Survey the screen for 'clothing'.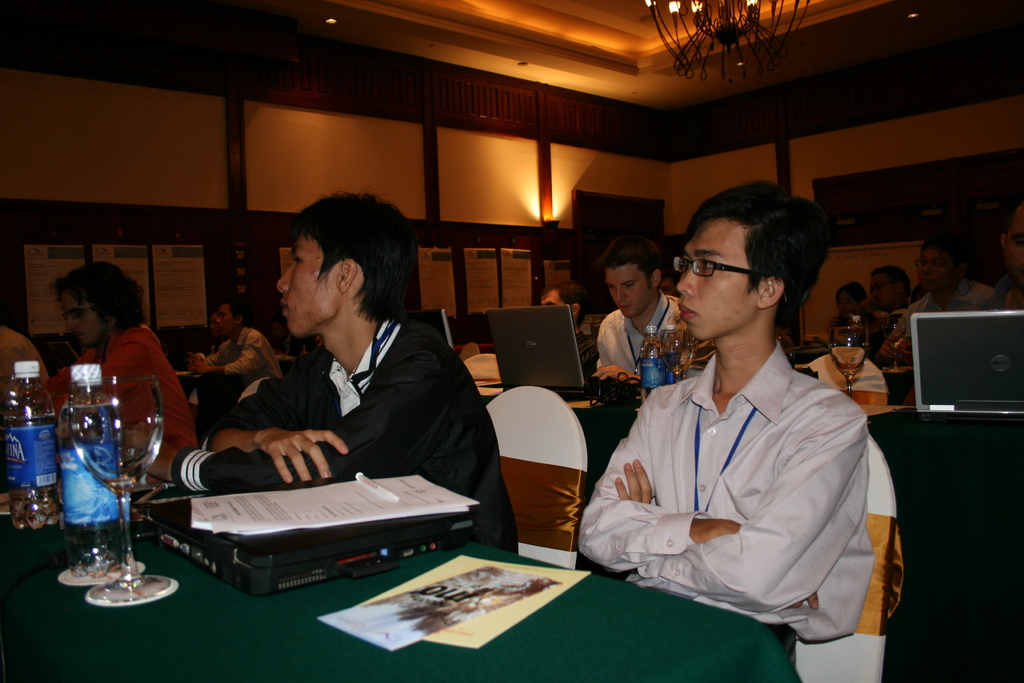
Survey found: [826,312,852,341].
